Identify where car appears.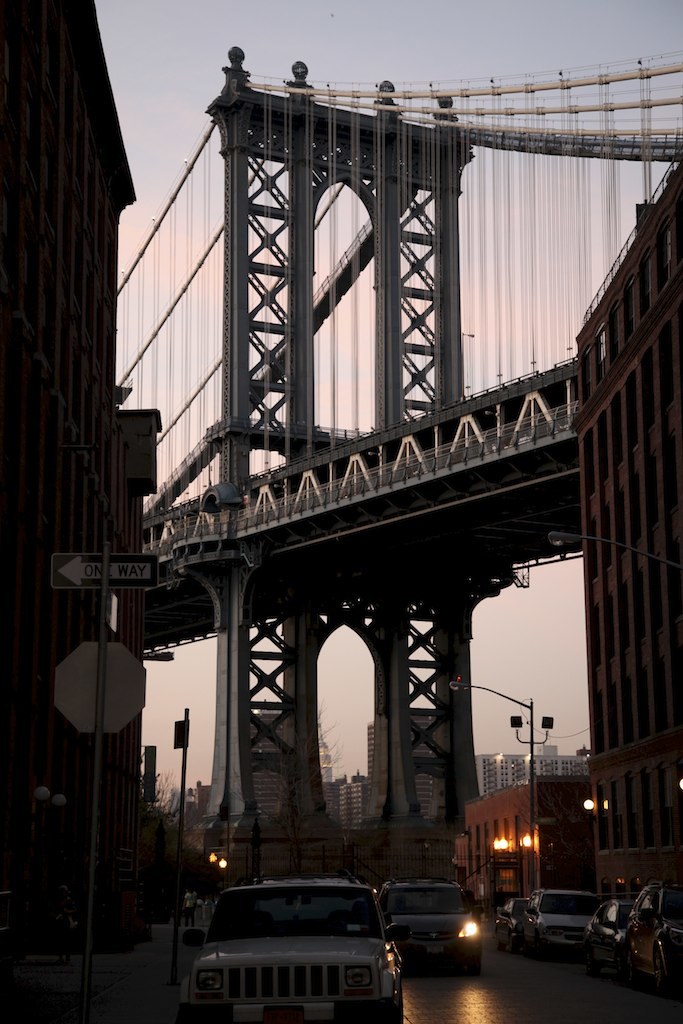
Appears at [left=186, top=881, right=399, bottom=1023].
